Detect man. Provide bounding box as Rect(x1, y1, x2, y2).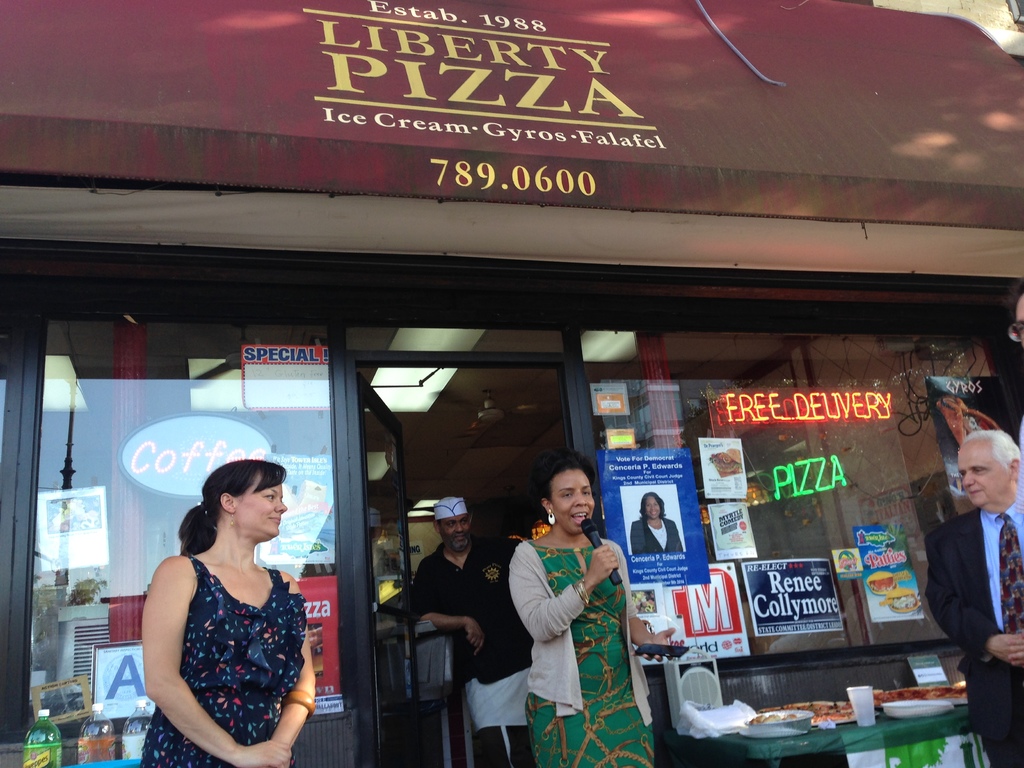
Rect(917, 434, 1022, 711).
